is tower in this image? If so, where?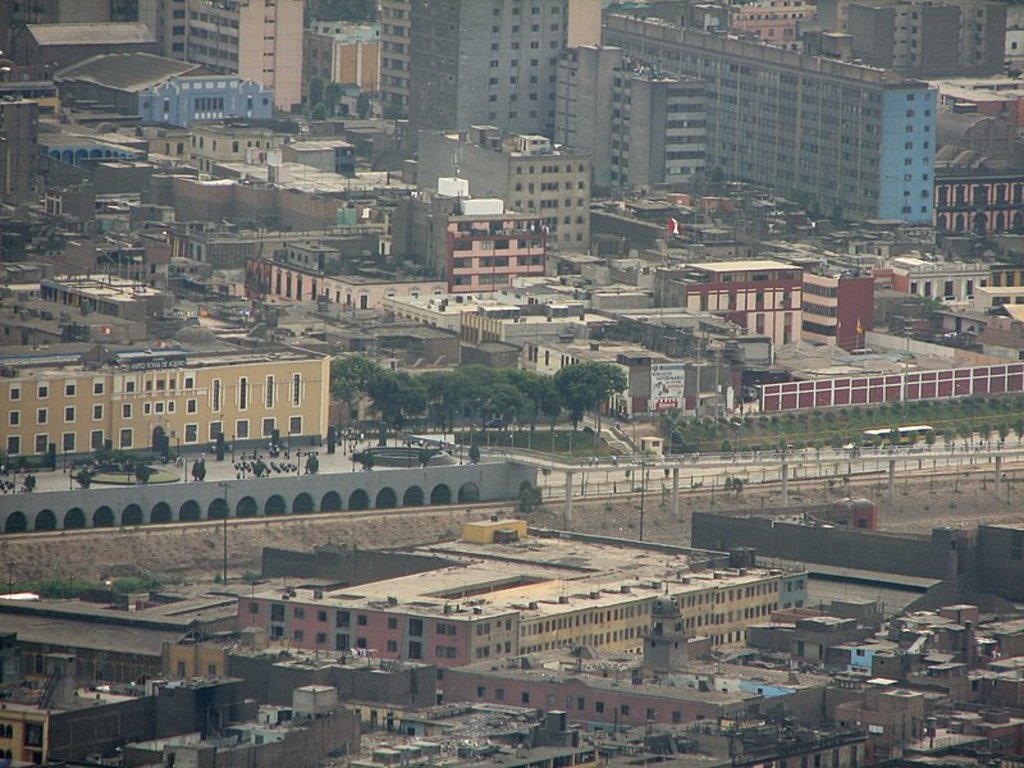
Yes, at [x1=406, y1=0, x2=572, y2=147].
